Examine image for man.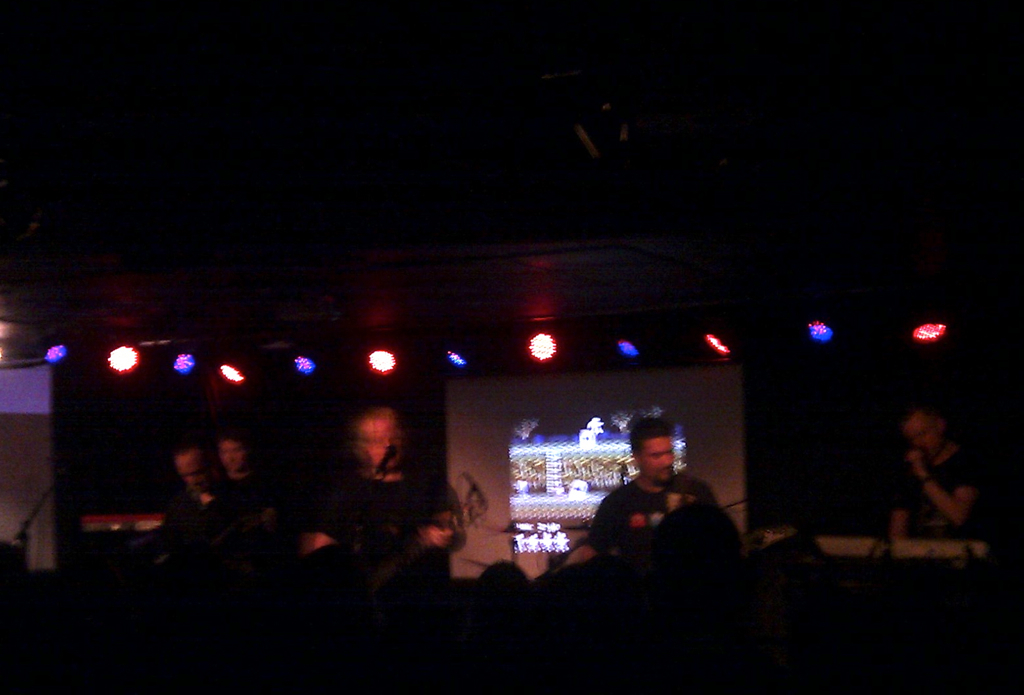
Examination result: {"x1": 216, "y1": 428, "x2": 261, "y2": 481}.
